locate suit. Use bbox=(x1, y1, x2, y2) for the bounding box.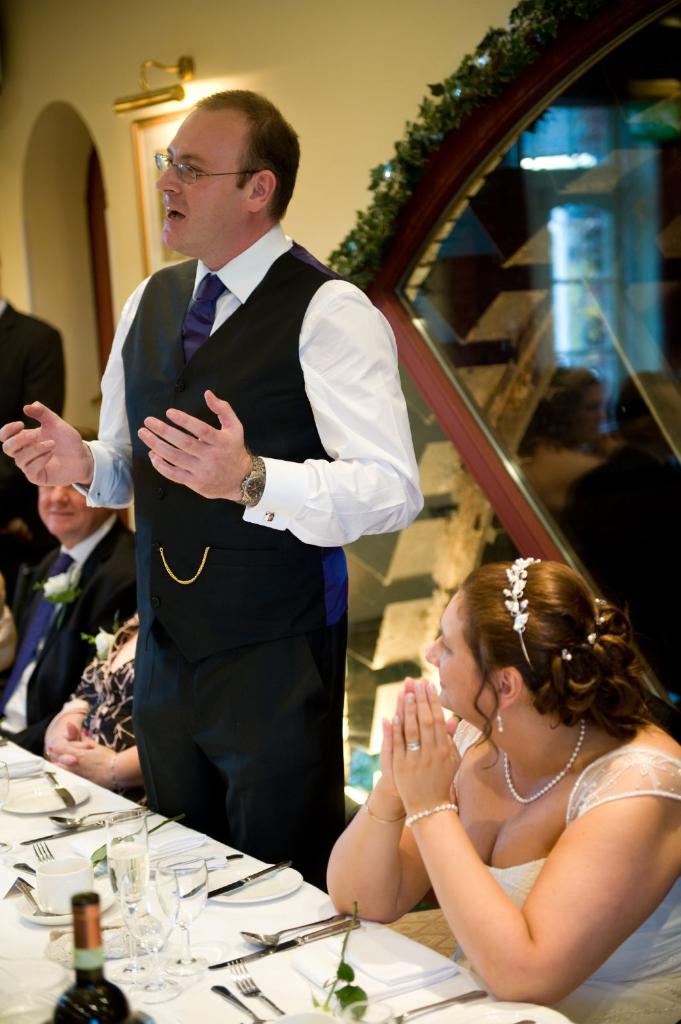
bbox=(0, 302, 66, 603).
